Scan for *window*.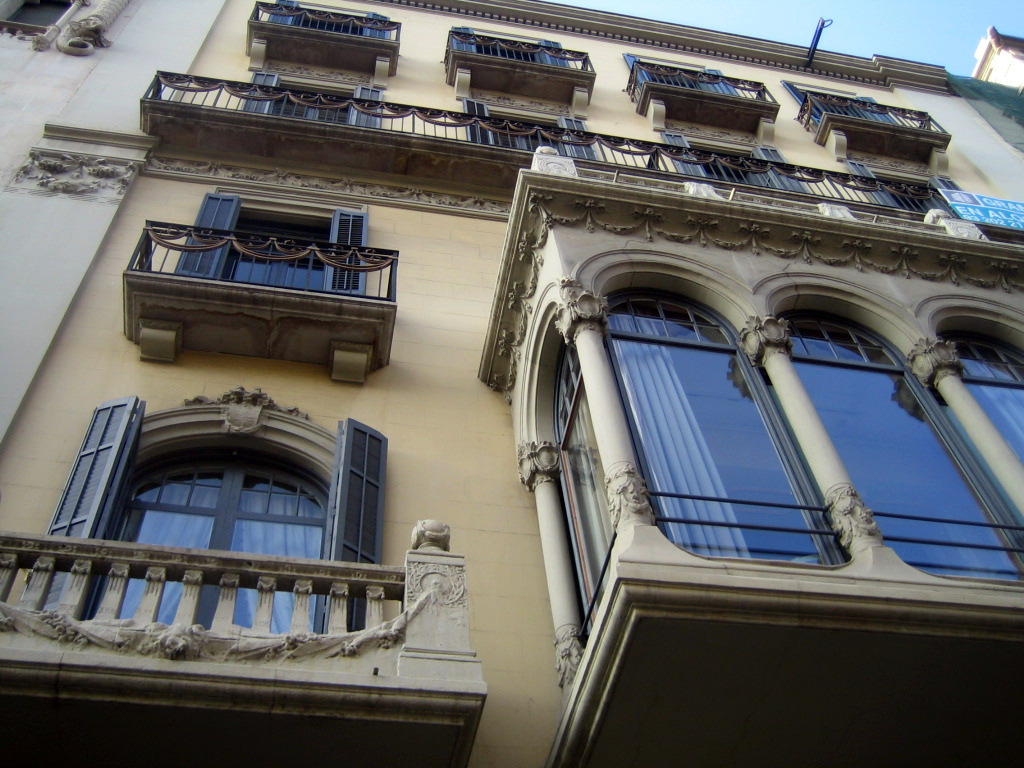
Scan result: bbox=[171, 191, 368, 296].
